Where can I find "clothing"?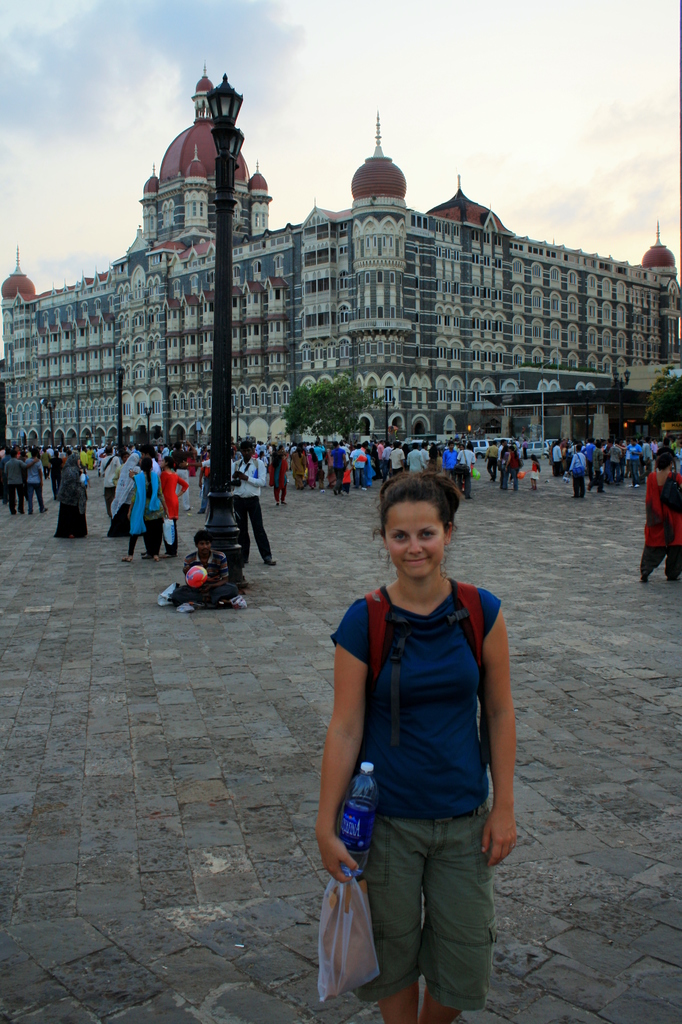
You can find it at 166/552/257/612.
